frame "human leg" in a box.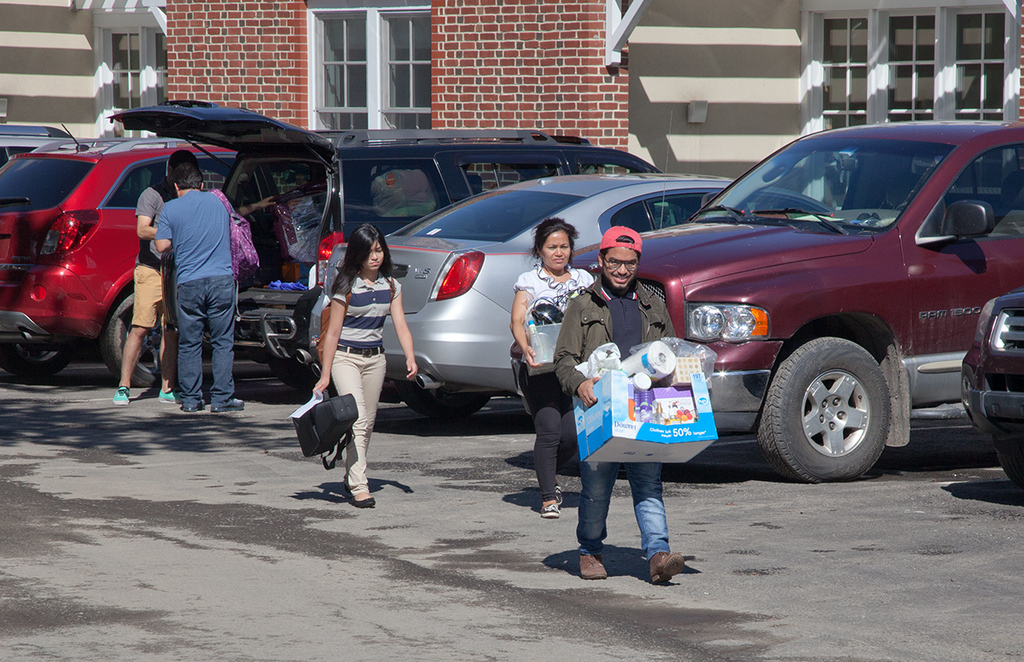
detection(173, 297, 203, 410).
